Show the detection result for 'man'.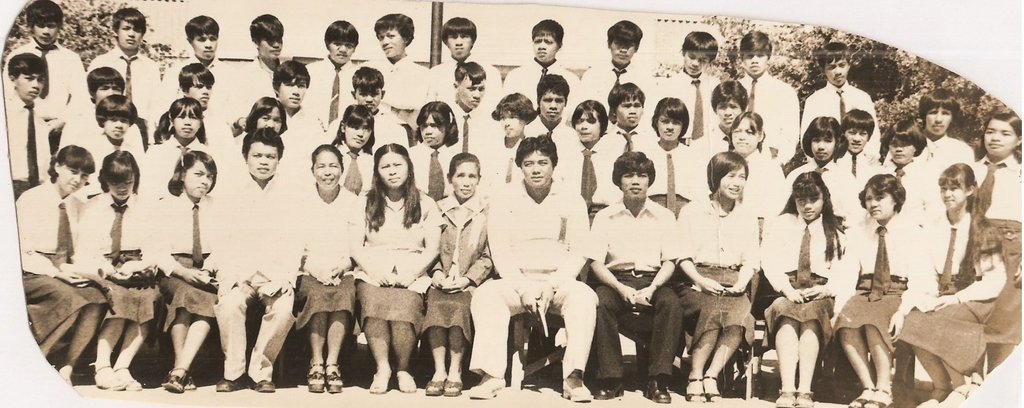
left=213, top=127, right=308, bottom=393.
